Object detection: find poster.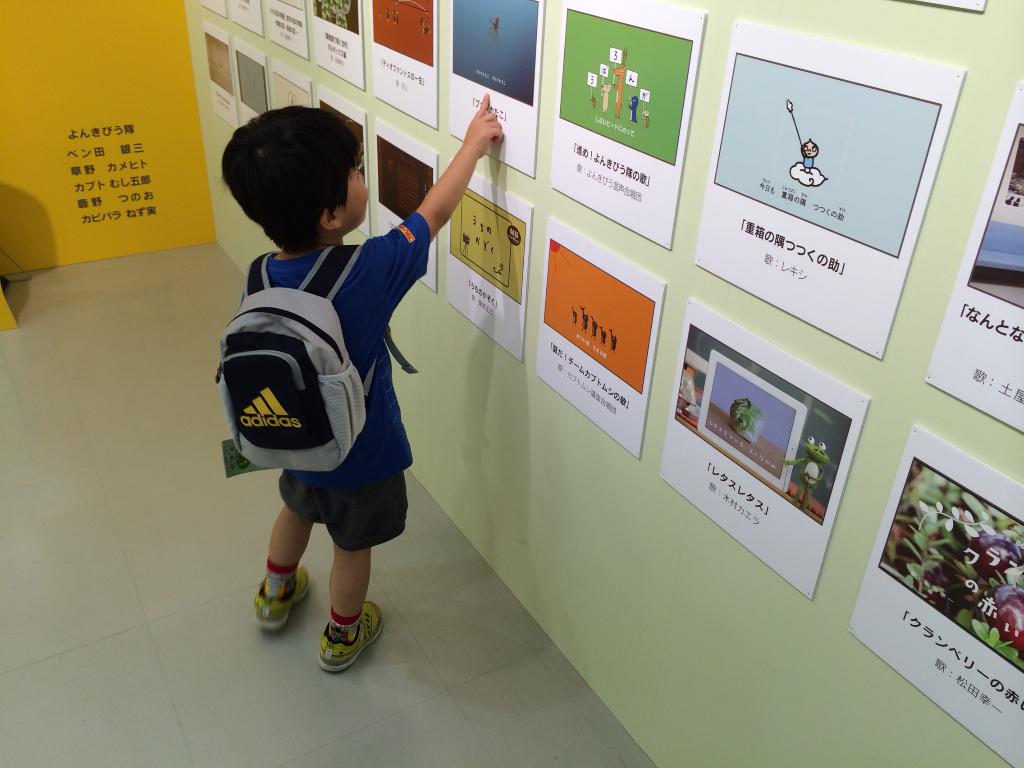
rect(202, 27, 241, 132).
